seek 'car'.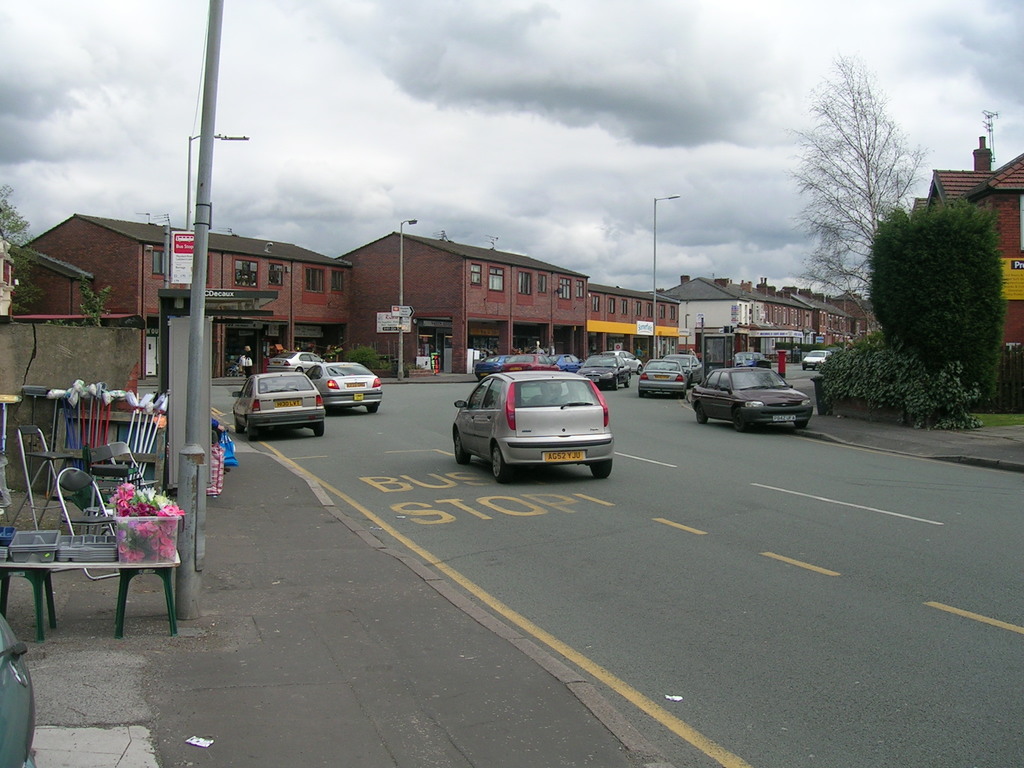
579:351:638:392.
